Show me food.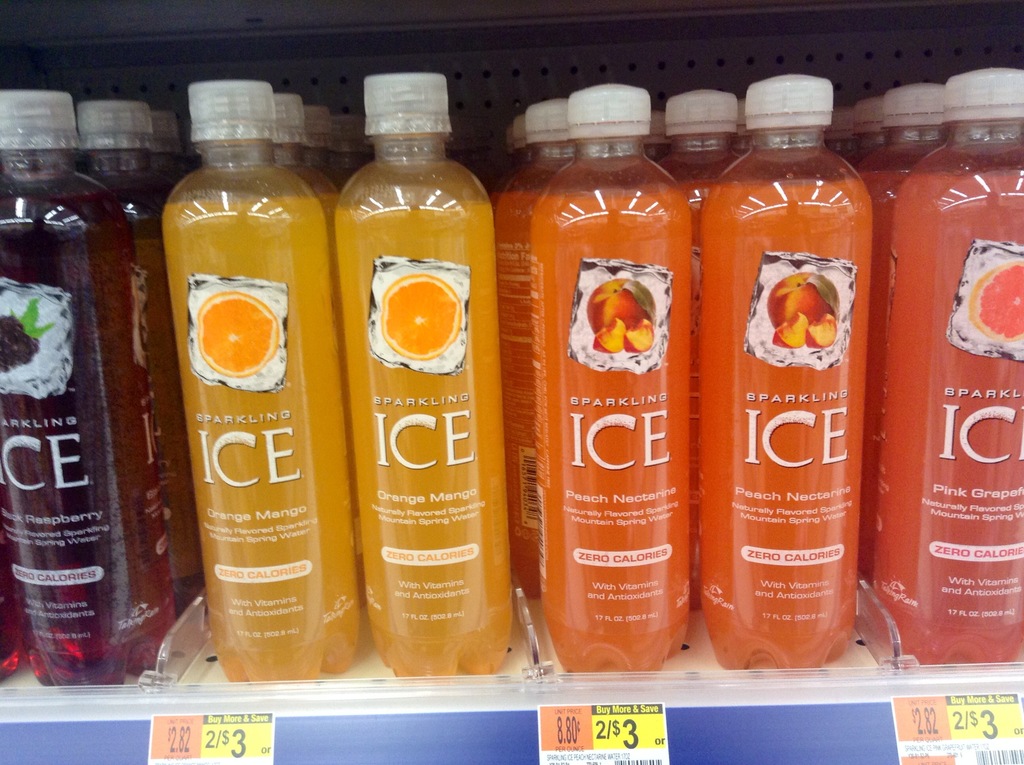
food is here: l=770, t=308, r=812, b=348.
